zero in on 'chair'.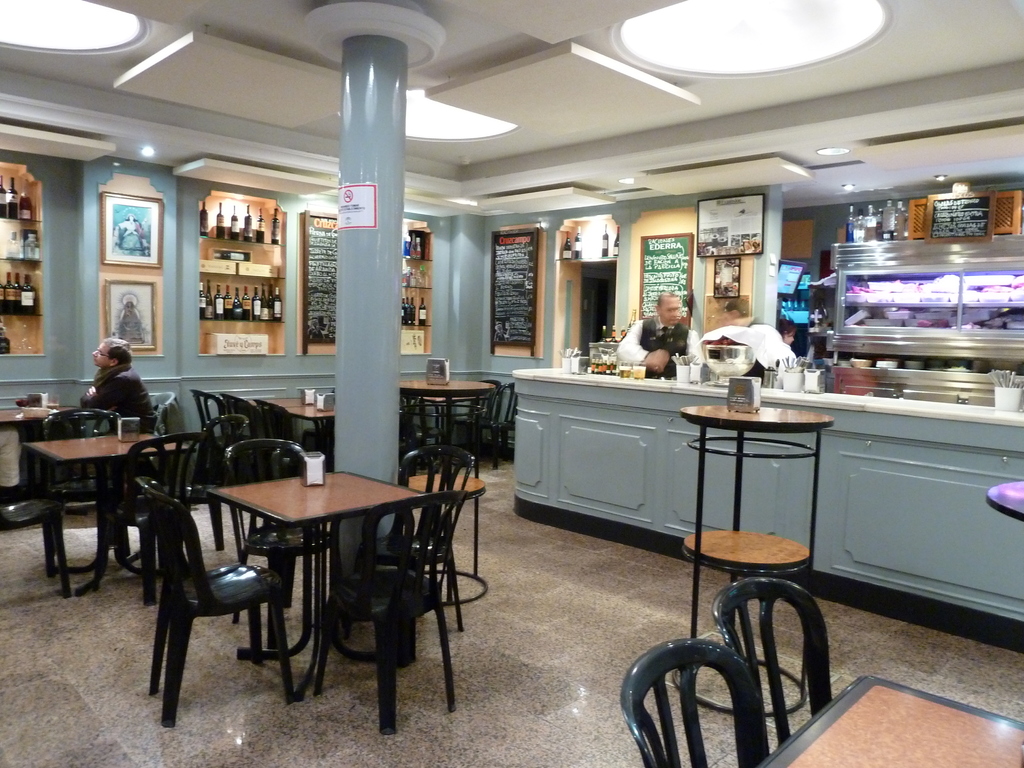
Zeroed in: box=[616, 638, 768, 767].
